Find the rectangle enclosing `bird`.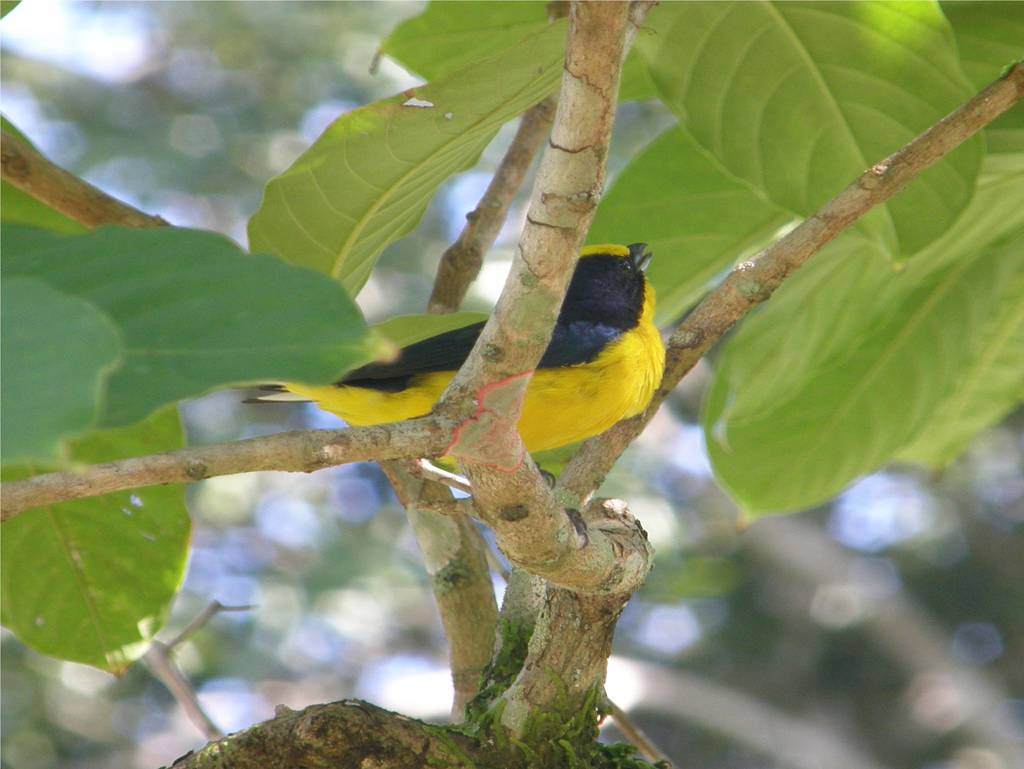
select_region(253, 260, 696, 527).
